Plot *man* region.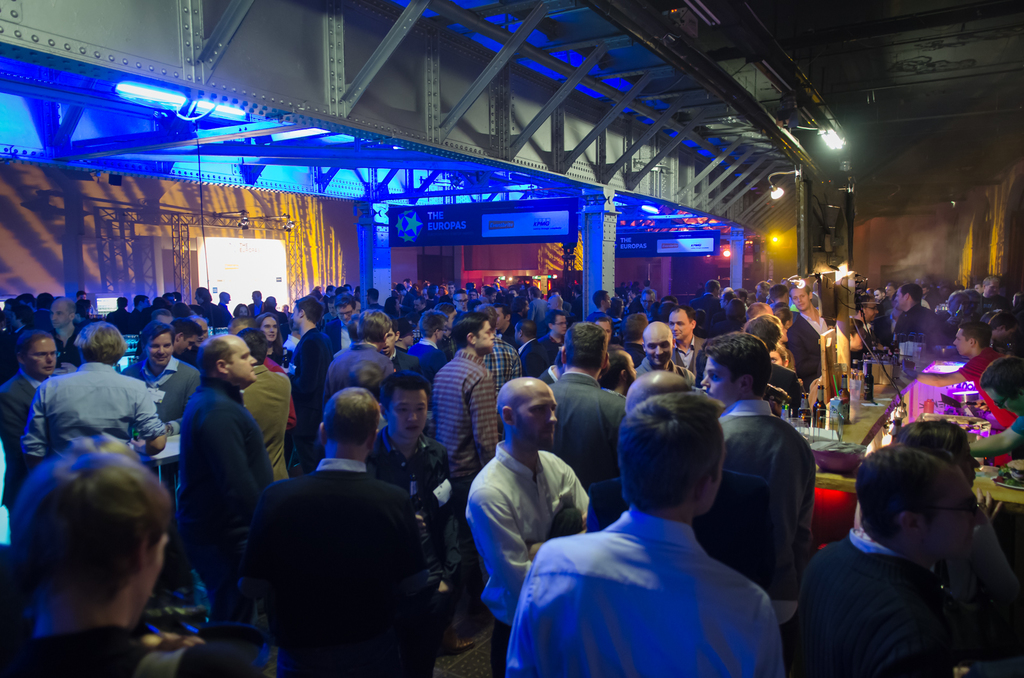
Plotted at 664,306,708,378.
